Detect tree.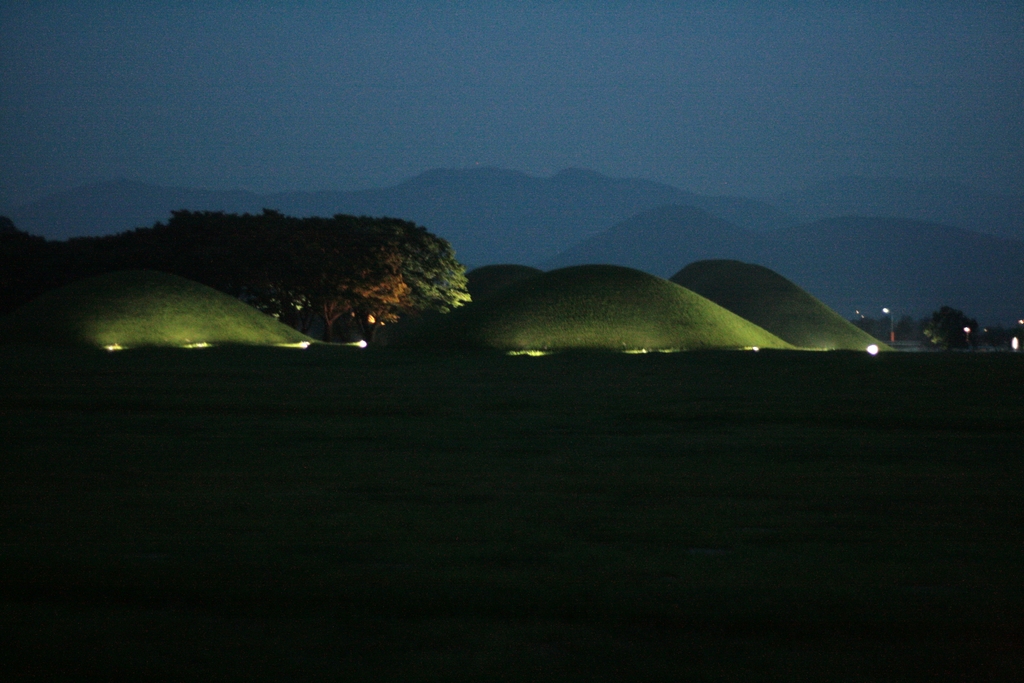
Detected at (920, 305, 982, 354).
